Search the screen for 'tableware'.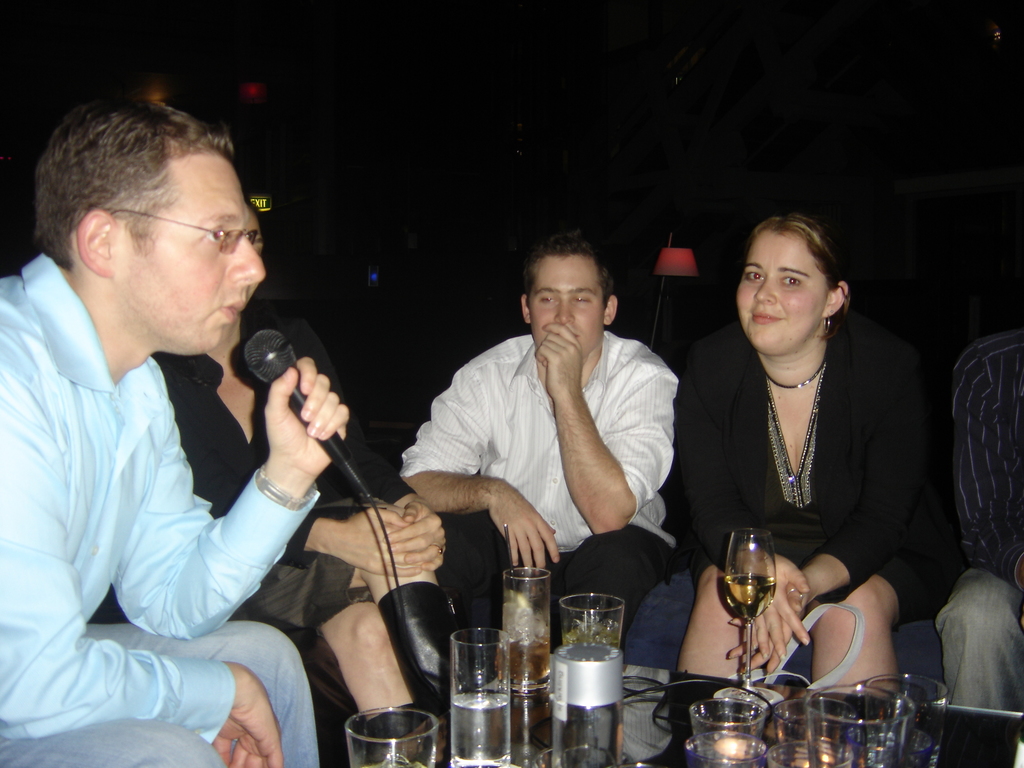
Found at 550,615,642,714.
